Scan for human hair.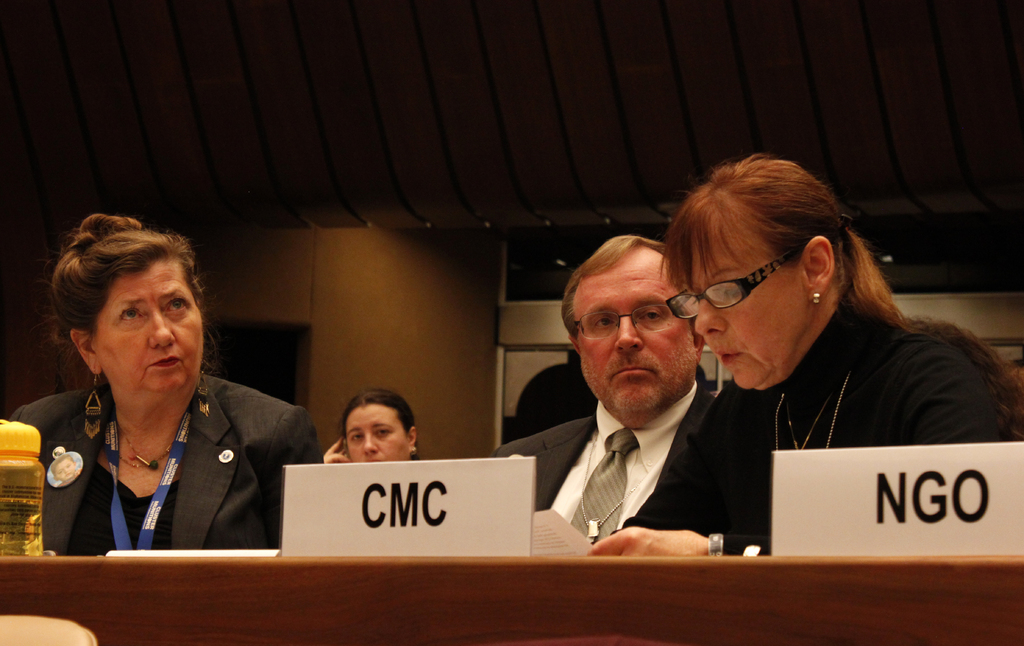
Scan result: detection(638, 175, 981, 406).
